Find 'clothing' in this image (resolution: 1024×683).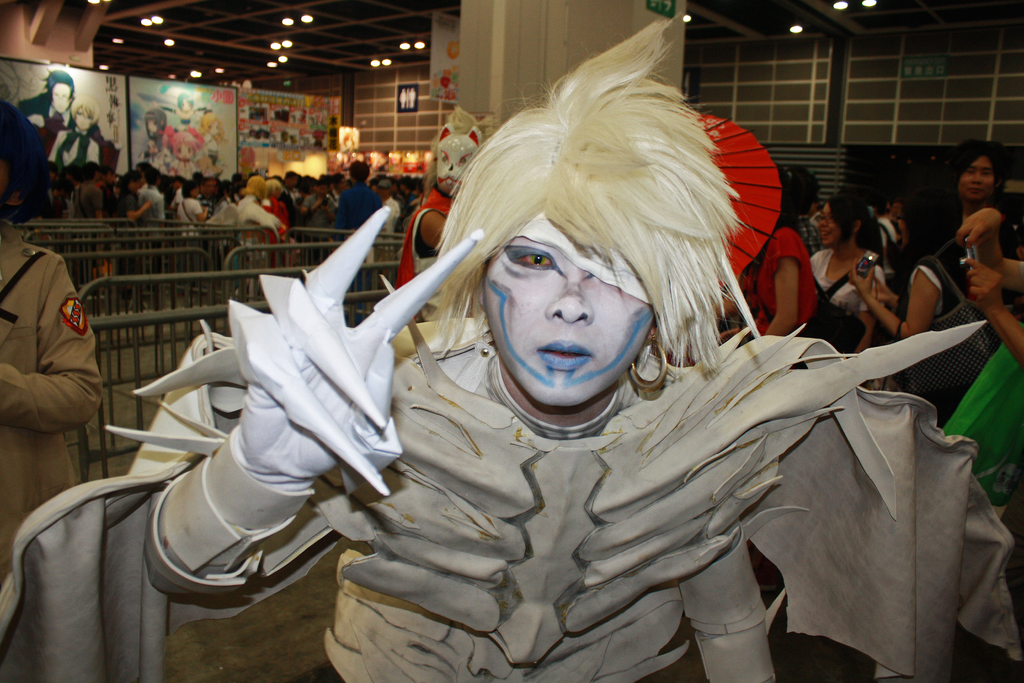
1002:213:1020:258.
